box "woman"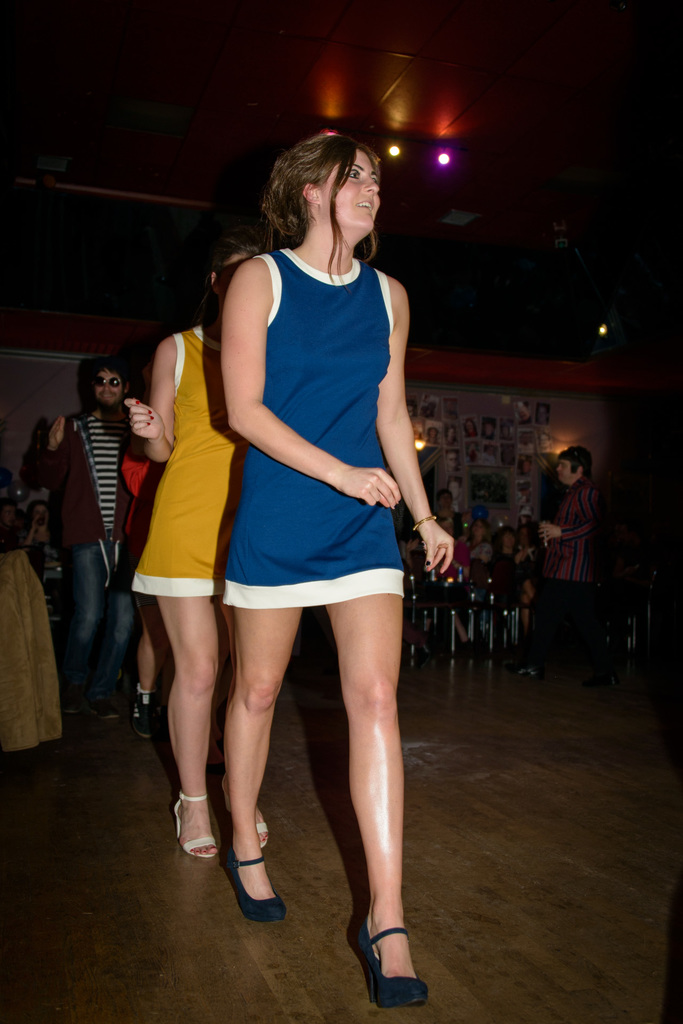
box=[465, 420, 476, 436]
